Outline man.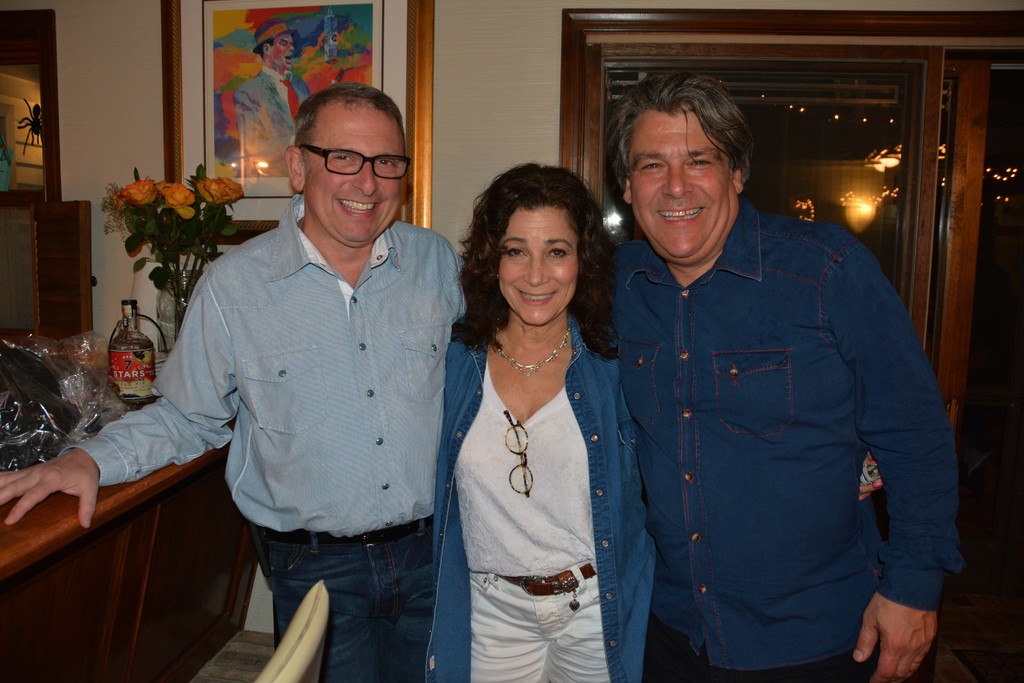
Outline: 607 68 967 682.
